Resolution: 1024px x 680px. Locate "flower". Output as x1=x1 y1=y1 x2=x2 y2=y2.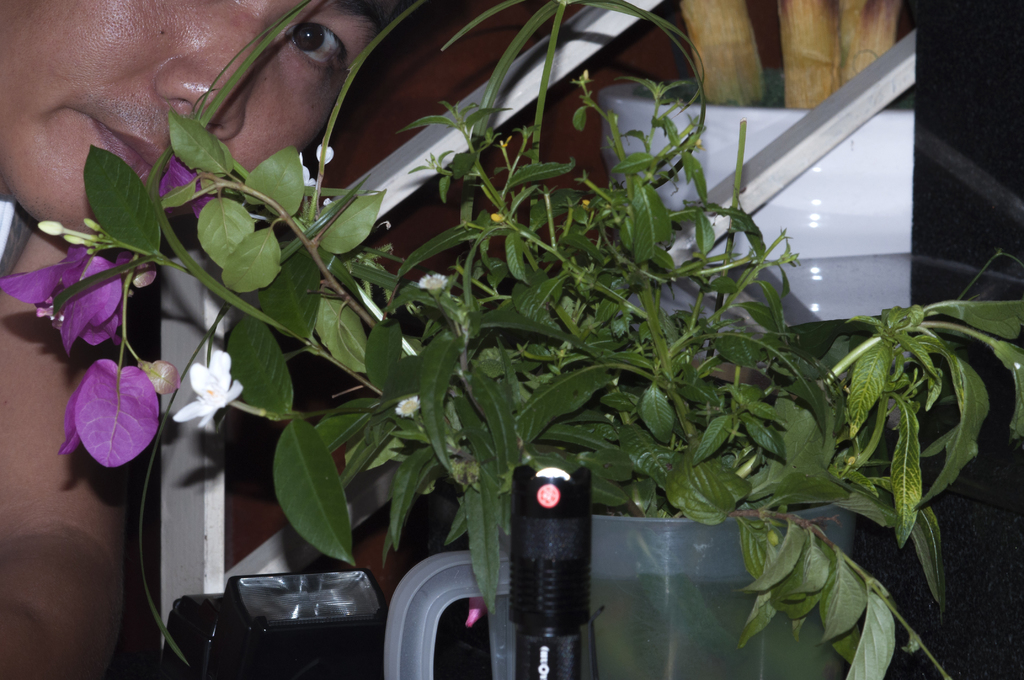
x1=156 y1=152 x2=211 y2=229.
